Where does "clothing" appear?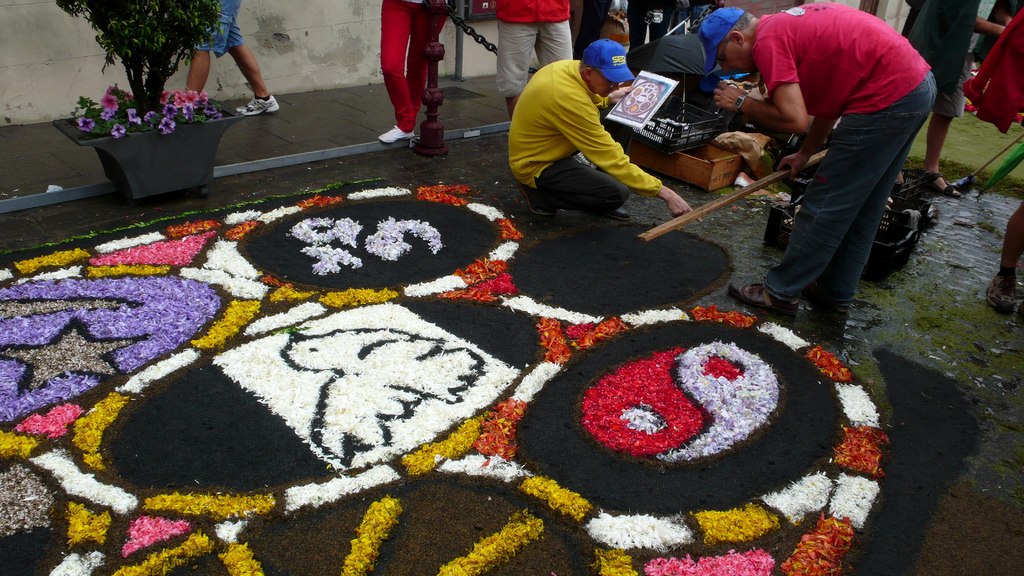
Appears at <bbox>902, 0, 963, 143</bbox>.
